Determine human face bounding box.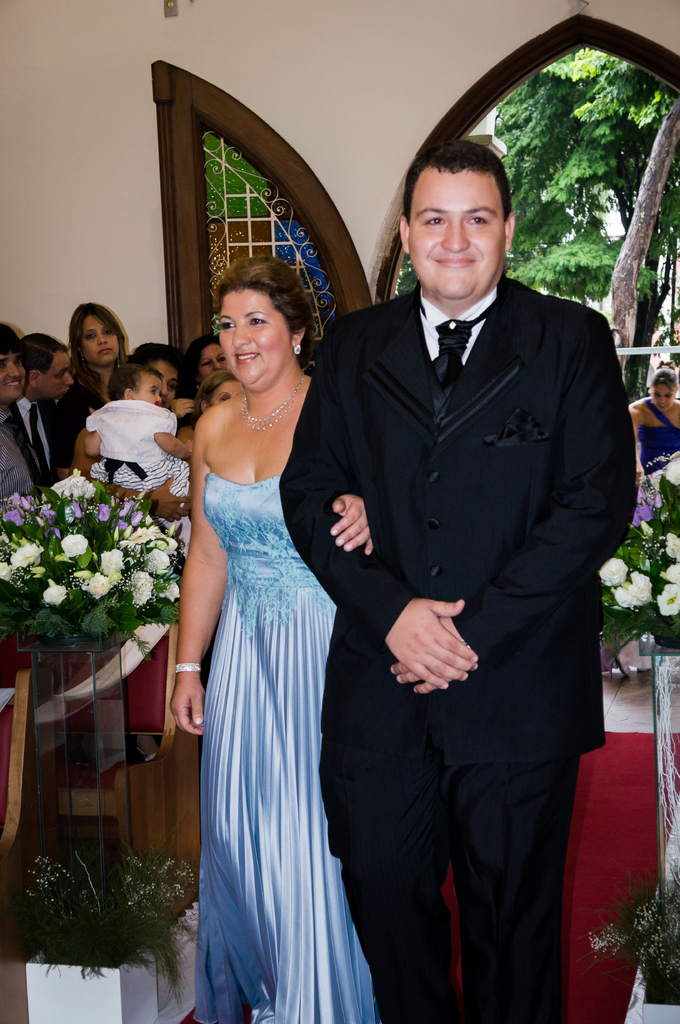
Determined: Rect(221, 292, 288, 385).
